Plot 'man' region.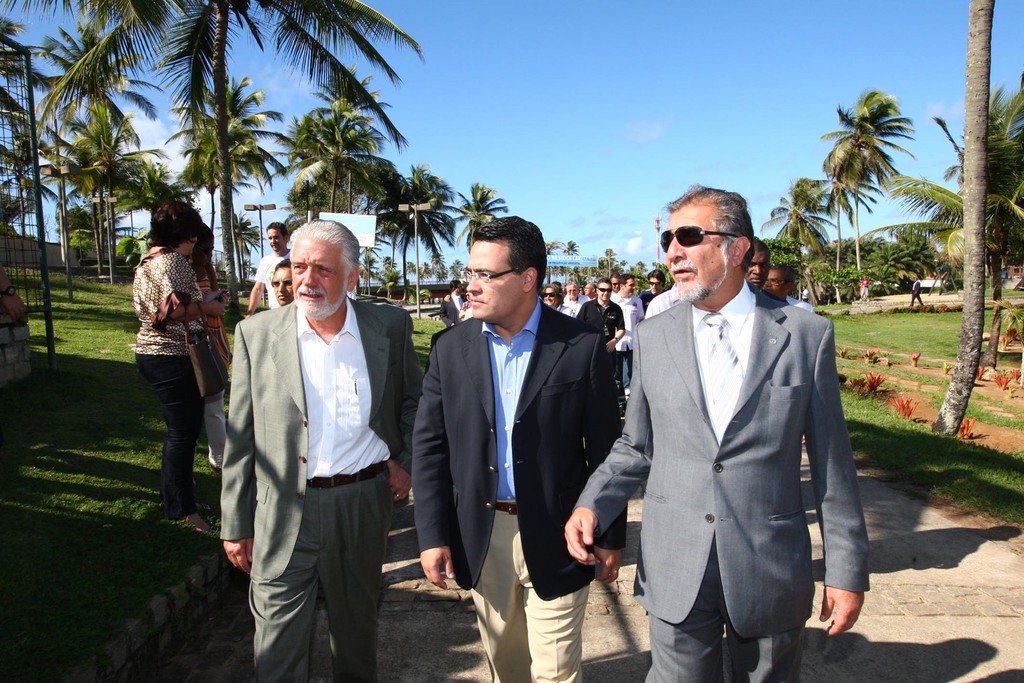
Plotted at rect(412, 219, 627, 682).
